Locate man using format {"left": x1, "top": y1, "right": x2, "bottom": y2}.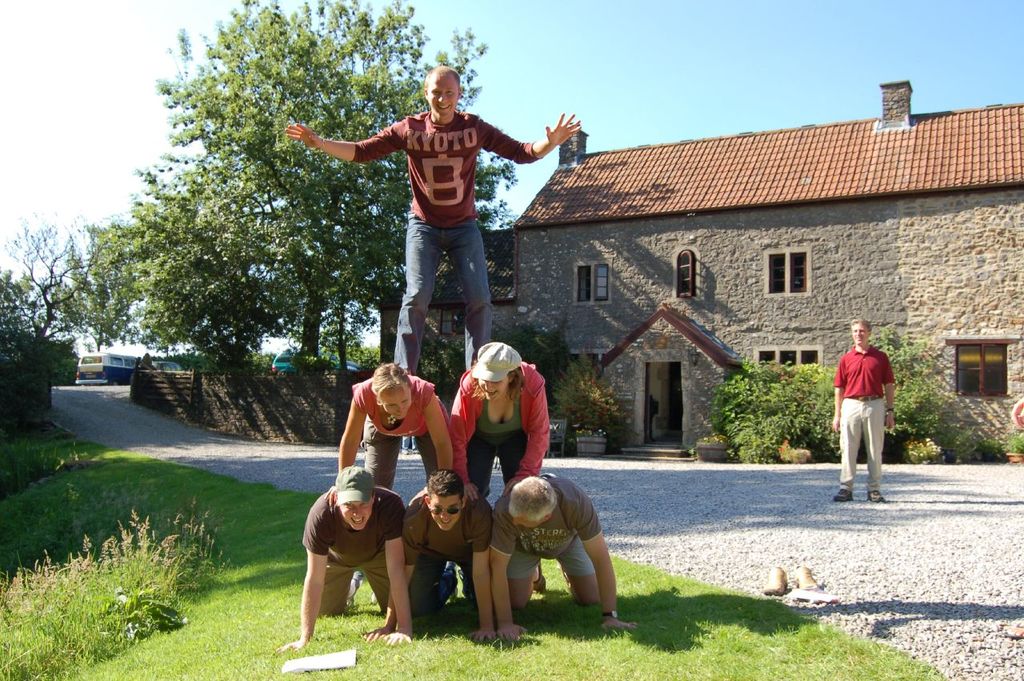
{"left": 826, "top": 315, "right": 893, "bottom": 502}.
